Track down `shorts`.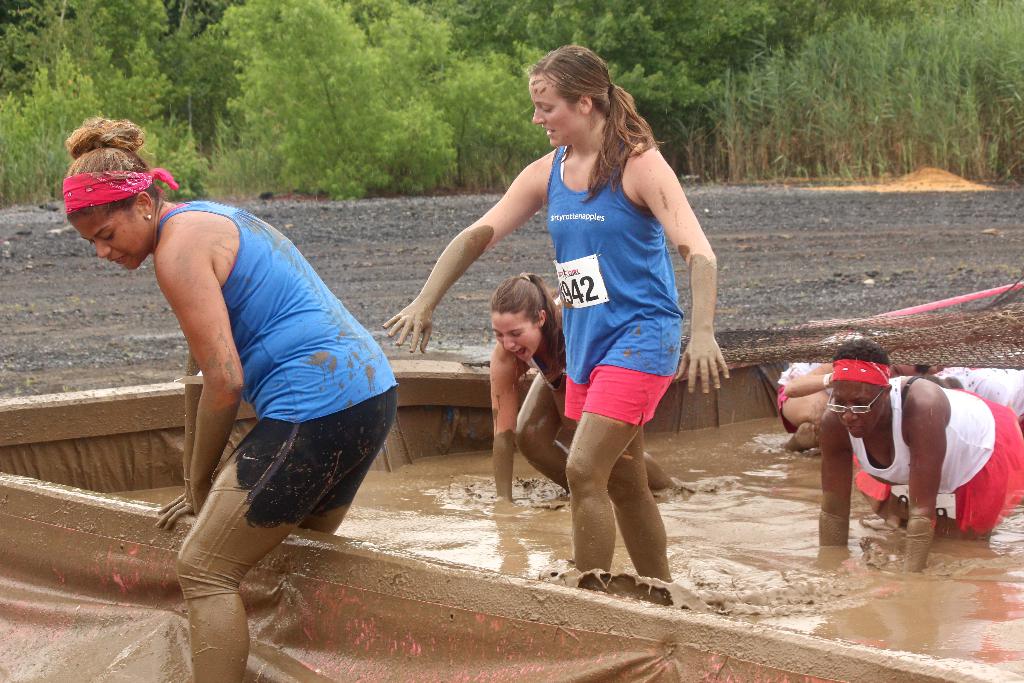
Tracked to 578 368 669 434.
